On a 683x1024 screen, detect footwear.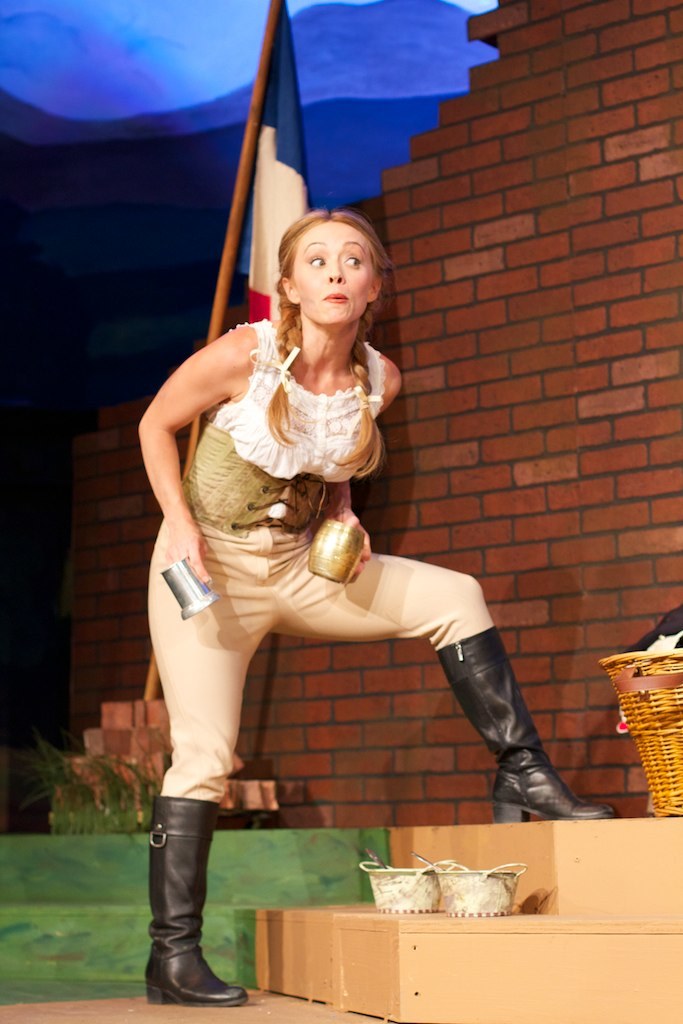
{"left": 434, "top": 627, "right": 618, "bottom": 824}.
